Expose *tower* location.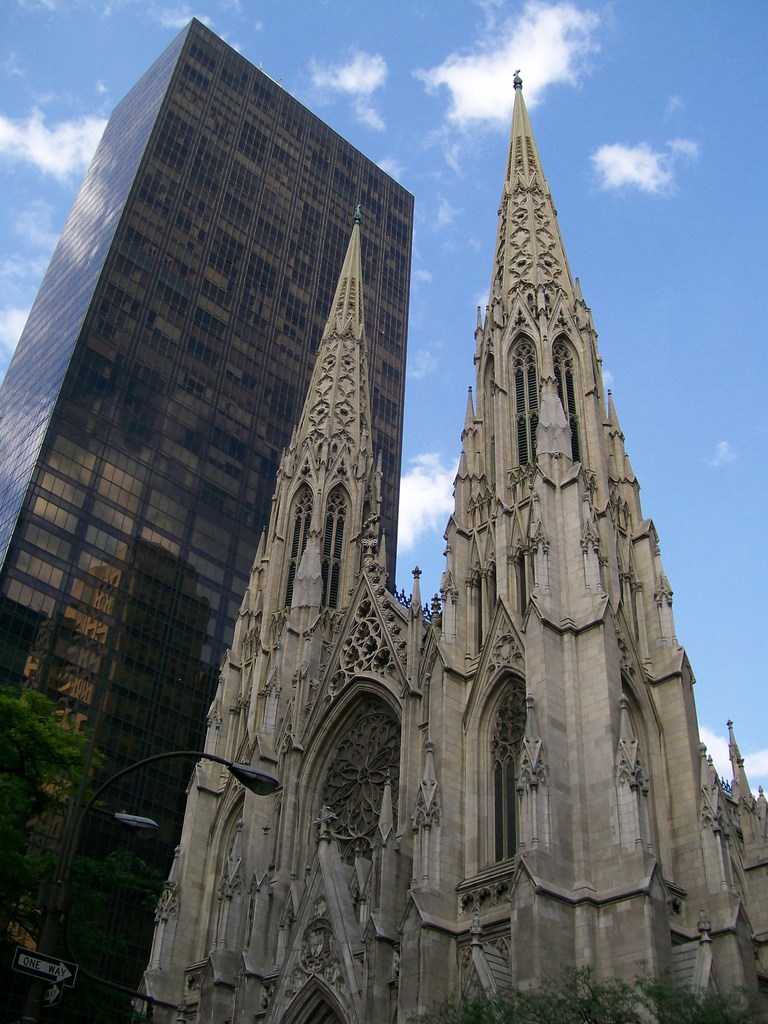
Exposed at {"left": 0, "top": 17, "right": 406, "bottom": 1020}.
